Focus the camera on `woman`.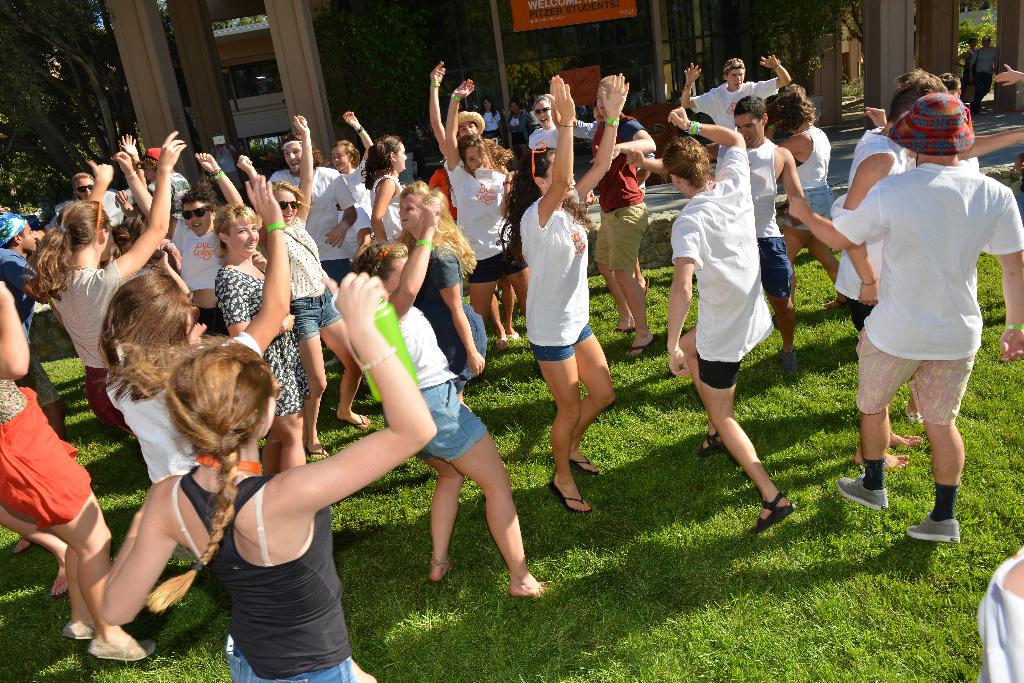
Focus region: <box>3,124,200,449</box>.
